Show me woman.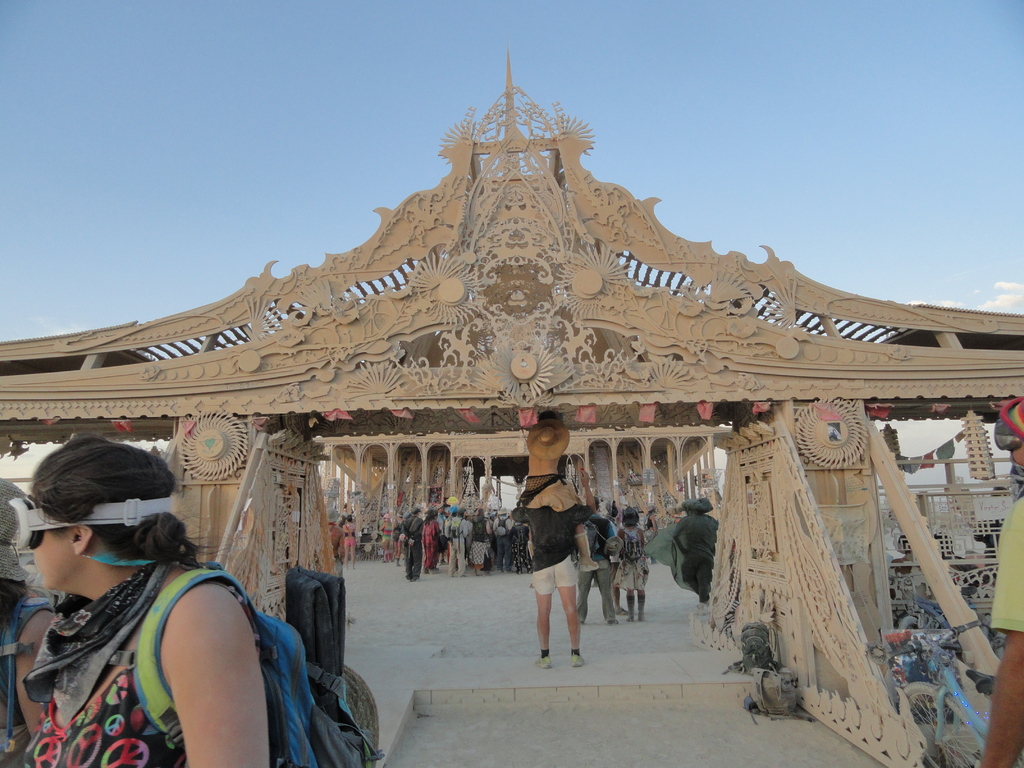
woman is here: Rect(341, 515, 357, 569).
